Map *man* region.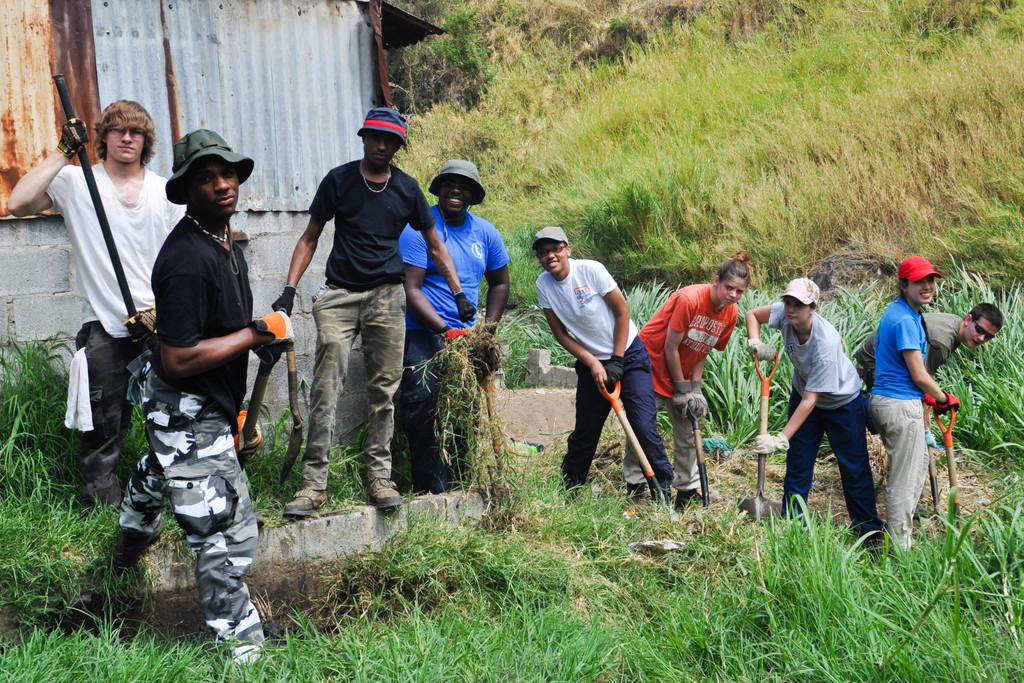
Mapped to bbox=(0, 90, 193, 520).
